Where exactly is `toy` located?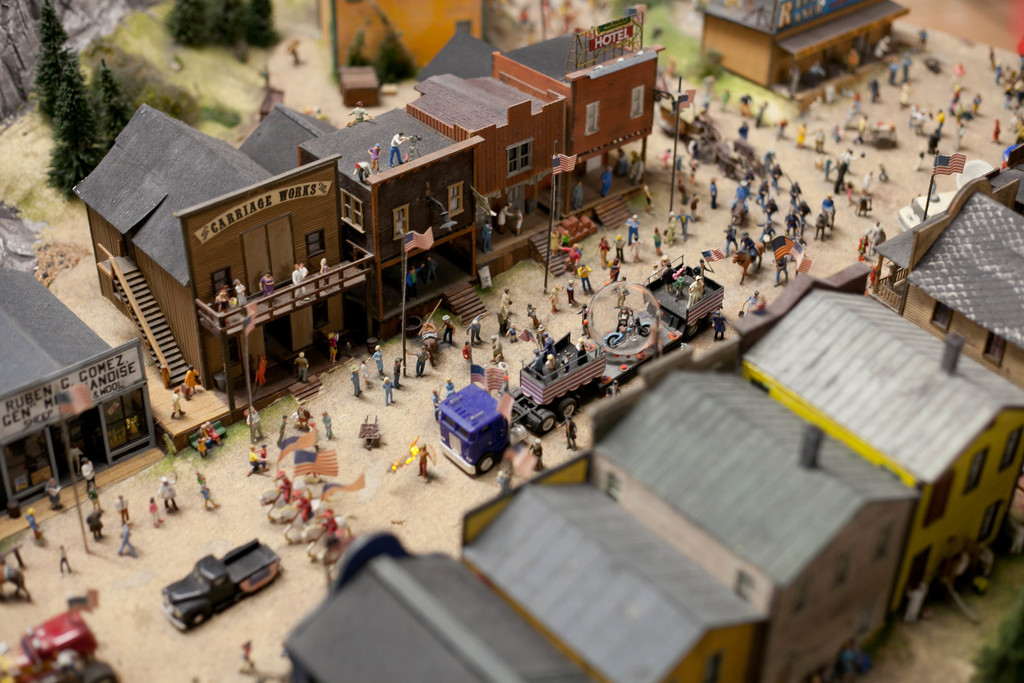
Its bounding box is Rect(628, 215, 641, 243).
